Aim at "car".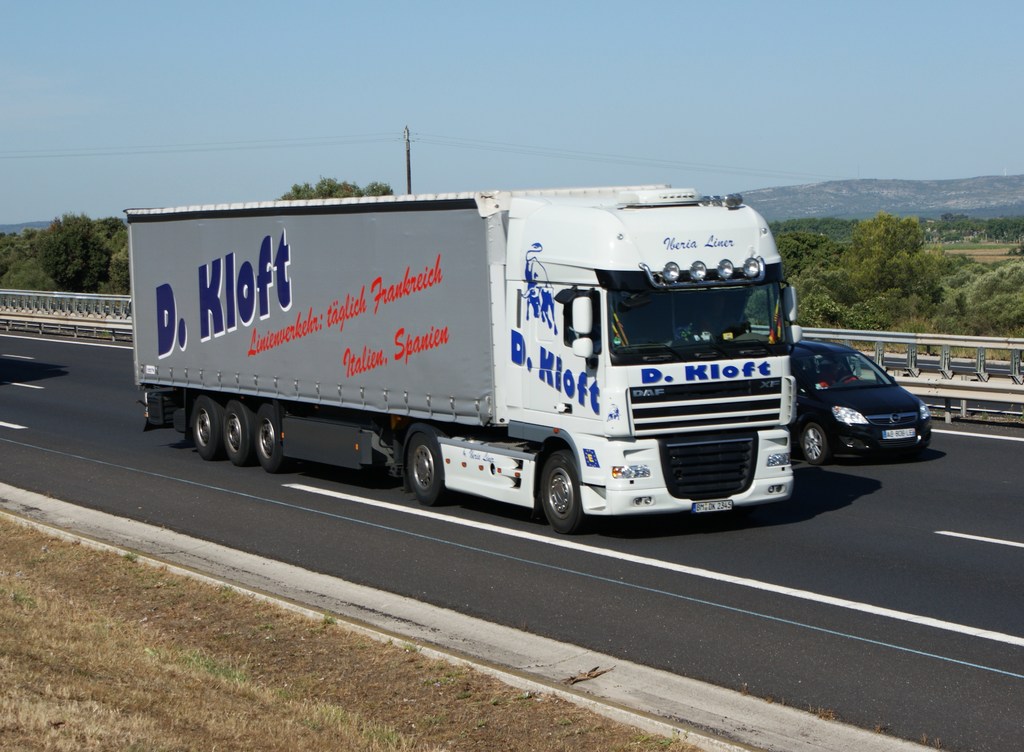
Aimed at <box>776,333,932,470</box>.
